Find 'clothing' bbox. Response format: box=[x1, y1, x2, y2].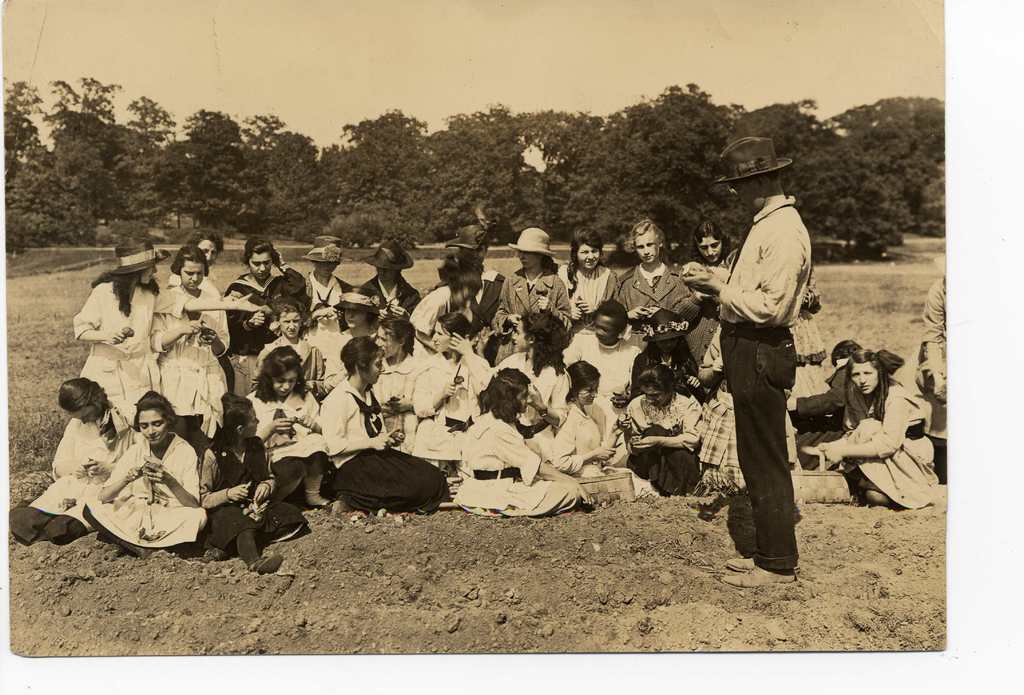
box=[548, 261, 627, 324].
